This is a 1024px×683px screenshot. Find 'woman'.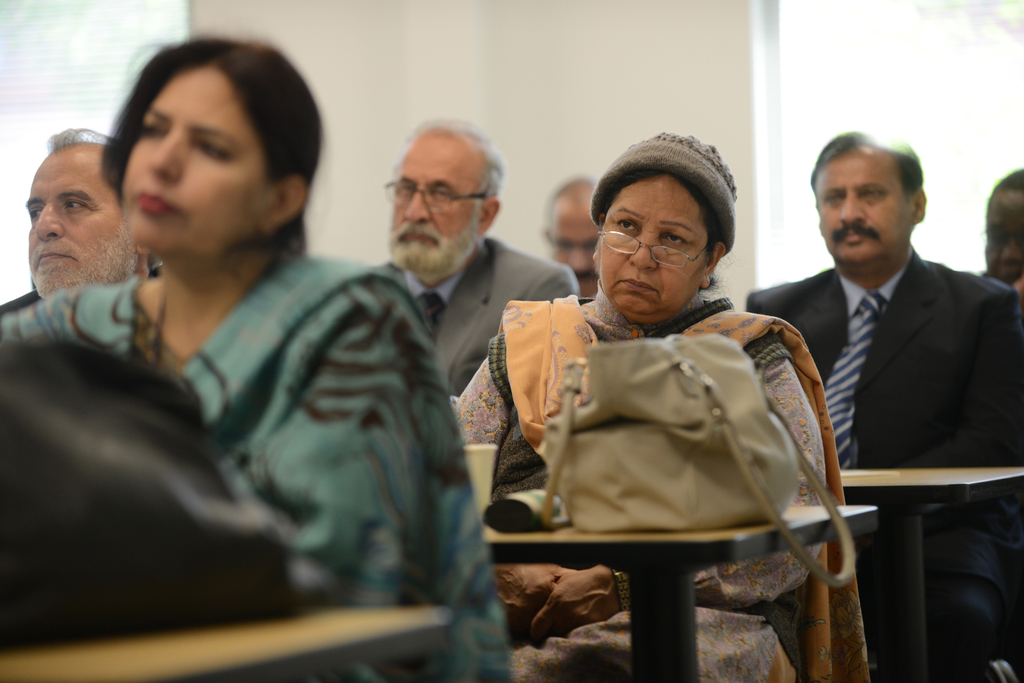
Bounding box: 449:129:861:682.
